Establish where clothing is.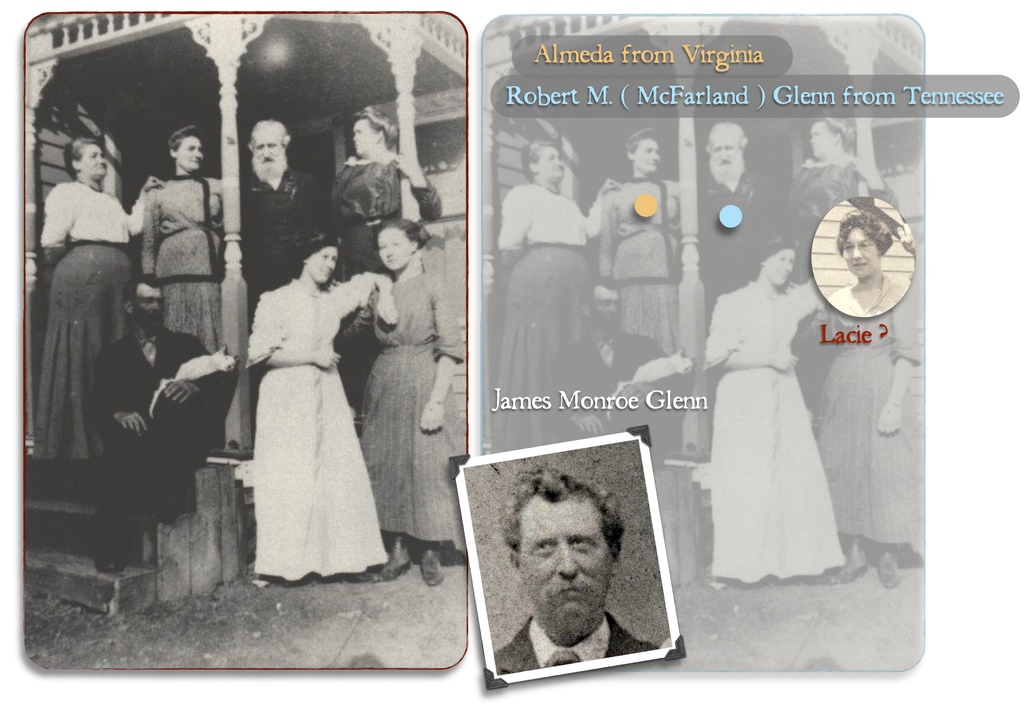
Established at BBox(241, 165, 335, 324).
